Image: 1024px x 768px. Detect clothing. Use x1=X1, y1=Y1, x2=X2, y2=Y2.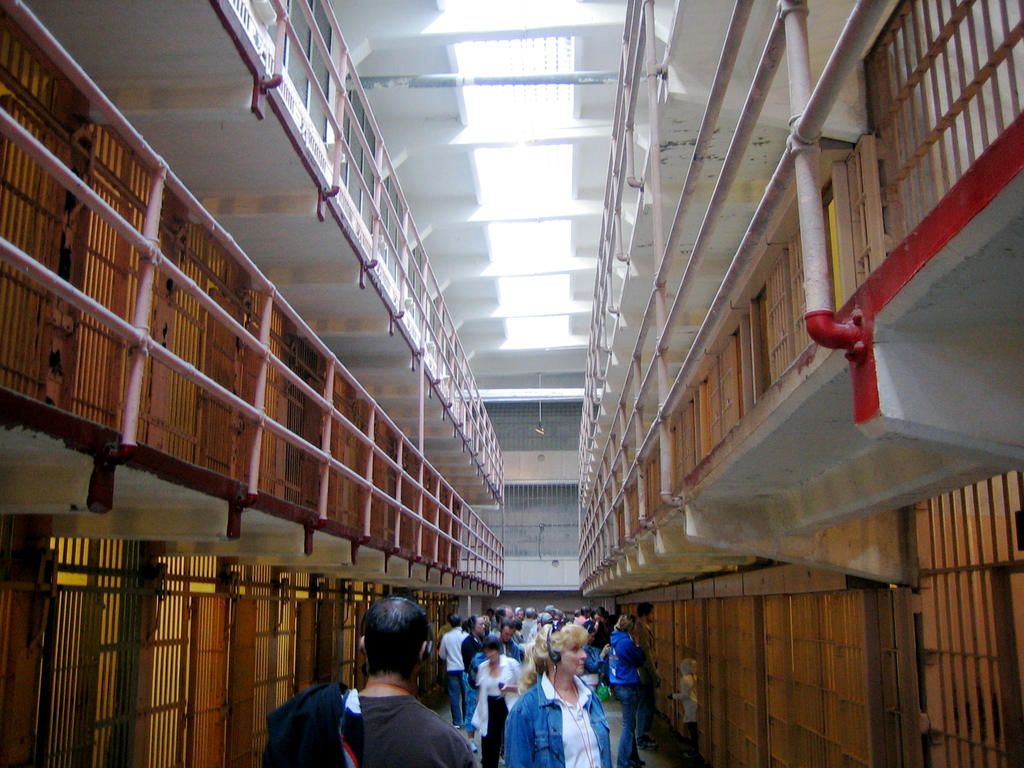
x1=263, y1=692, x2=480, y2=767.
